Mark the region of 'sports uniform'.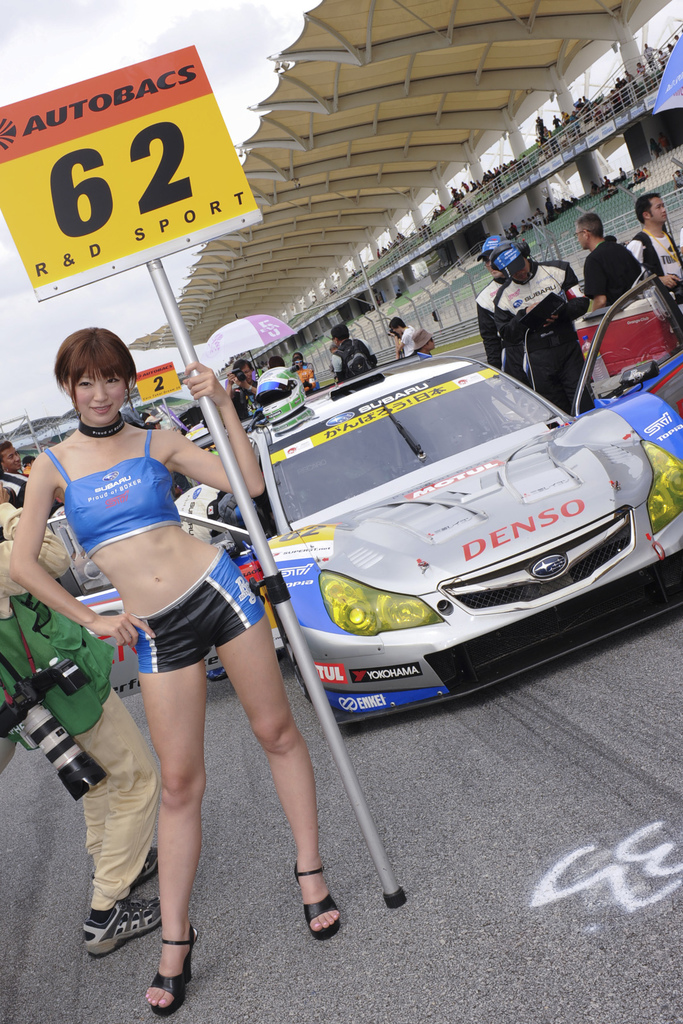
Region: 497,240,604,406.
